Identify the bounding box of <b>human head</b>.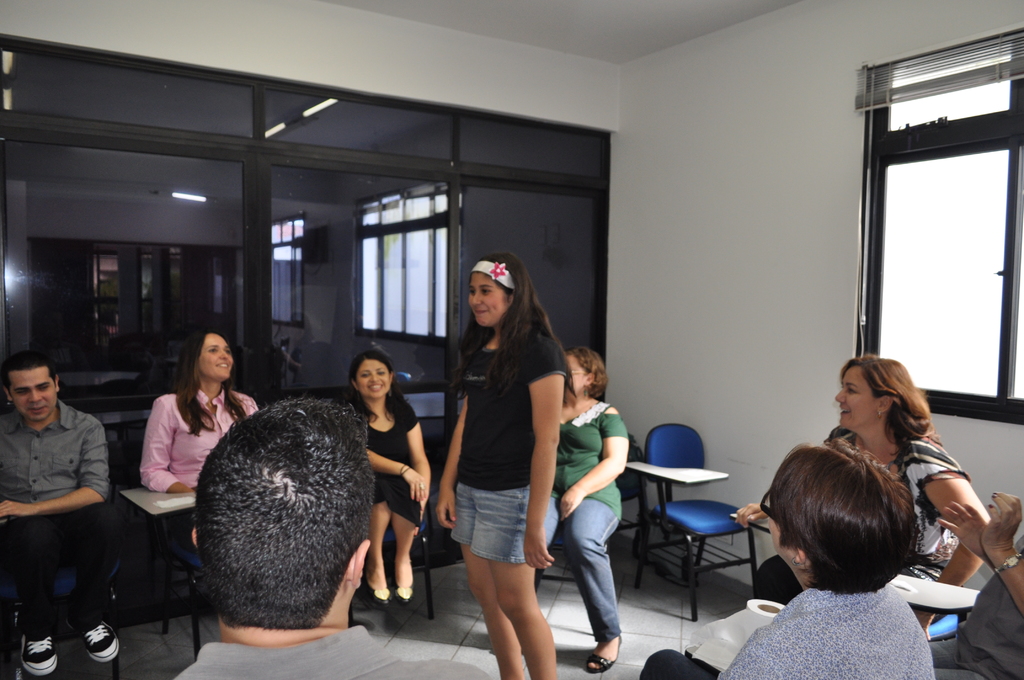
pyautogui.locateOnScreen(565, 347, 609, 403).
